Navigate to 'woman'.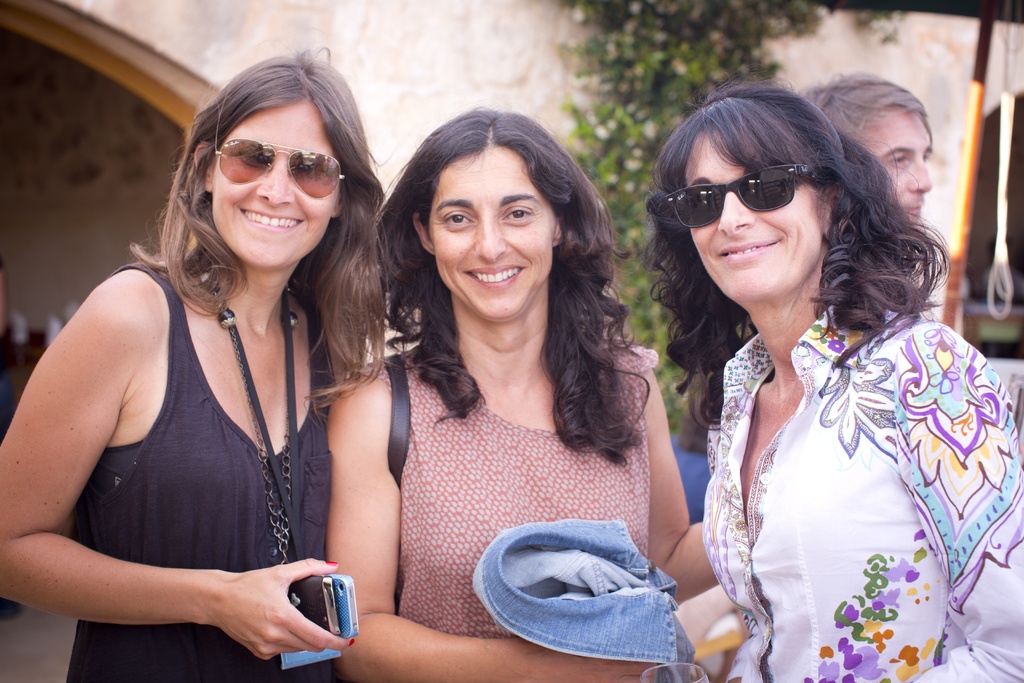
Navigation target: Rect(0, 49, 387, 682).
